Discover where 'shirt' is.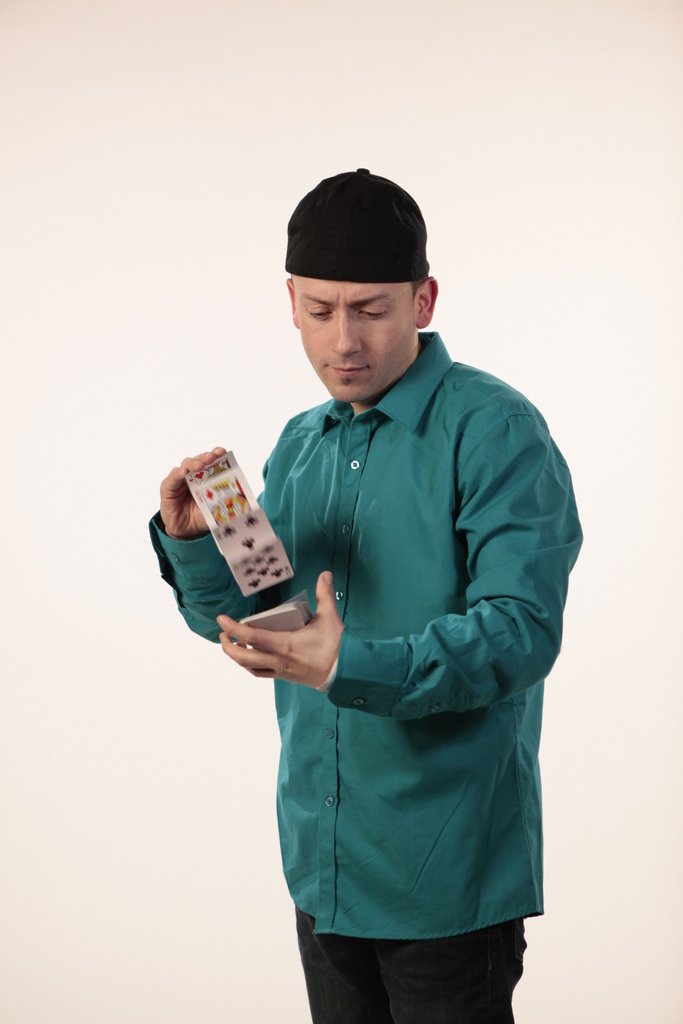
Discovered at <box>143,324,582,935</box>.
